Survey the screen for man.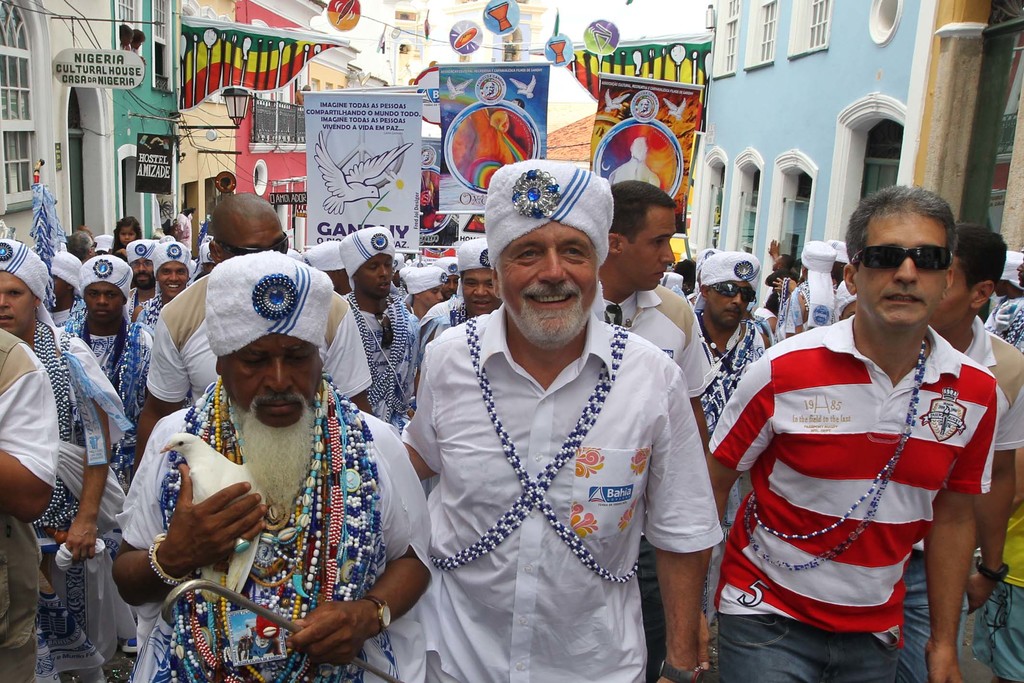
Survey found: 136/236/193/333.
